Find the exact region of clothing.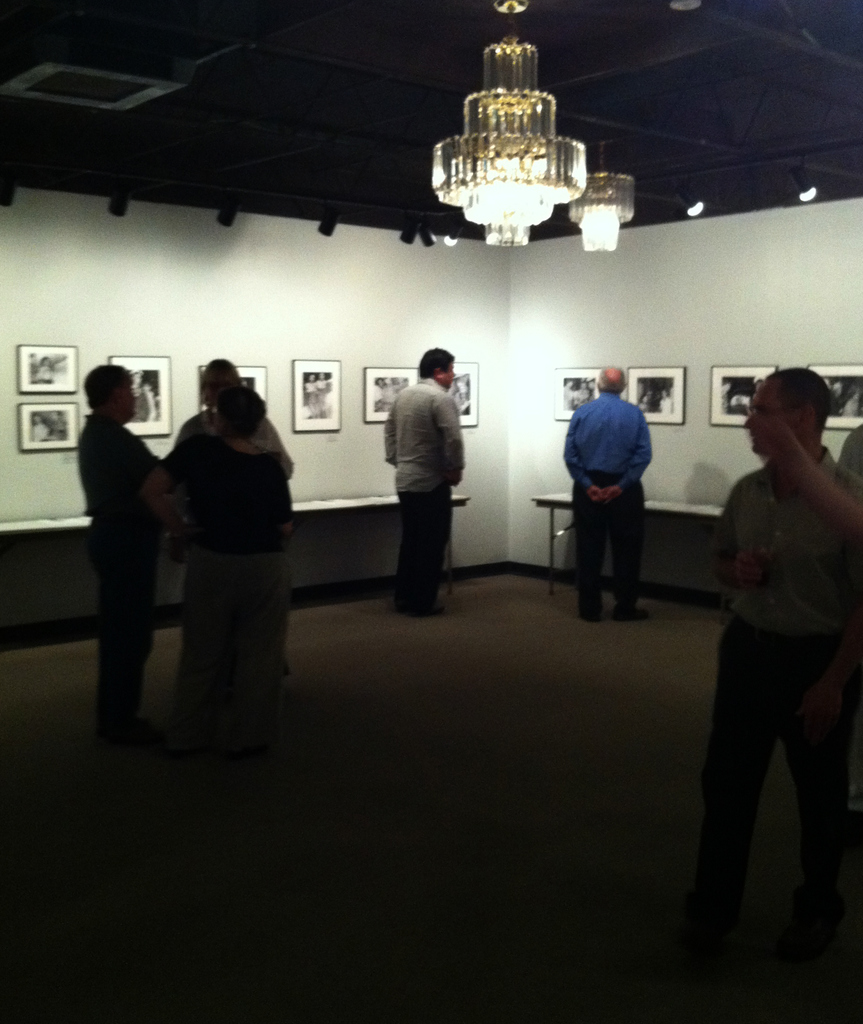
Exact region: <region>73, 412, 159, 729</region>.
